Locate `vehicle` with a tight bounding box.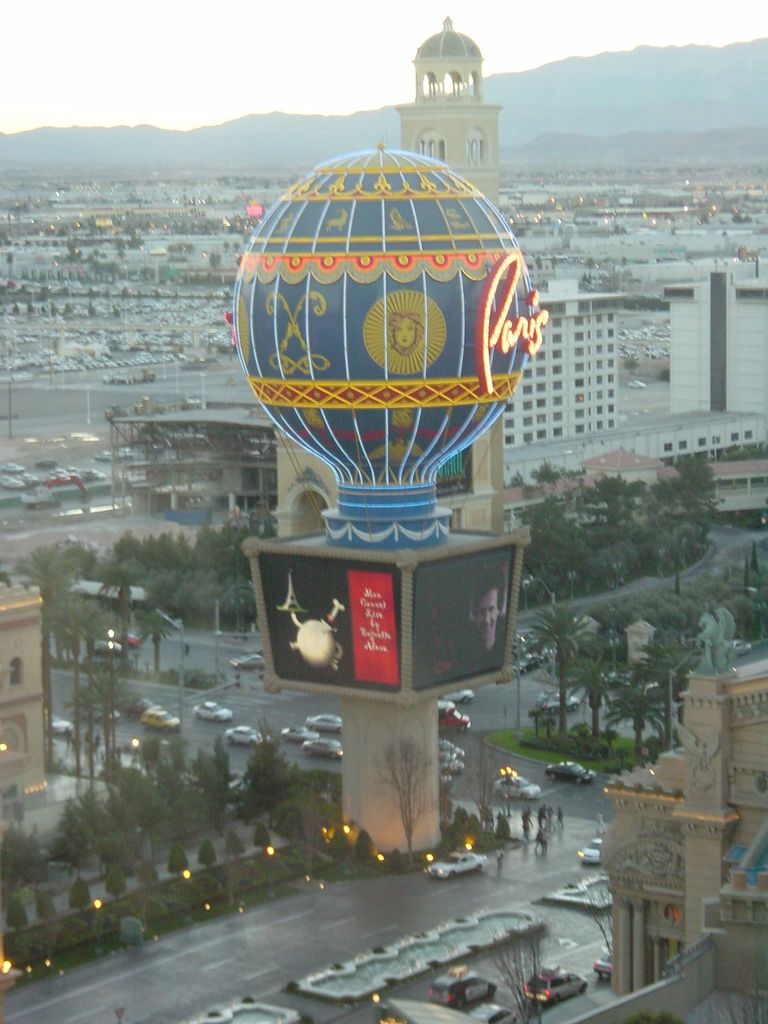
box=[534, 756, 600, 788].
